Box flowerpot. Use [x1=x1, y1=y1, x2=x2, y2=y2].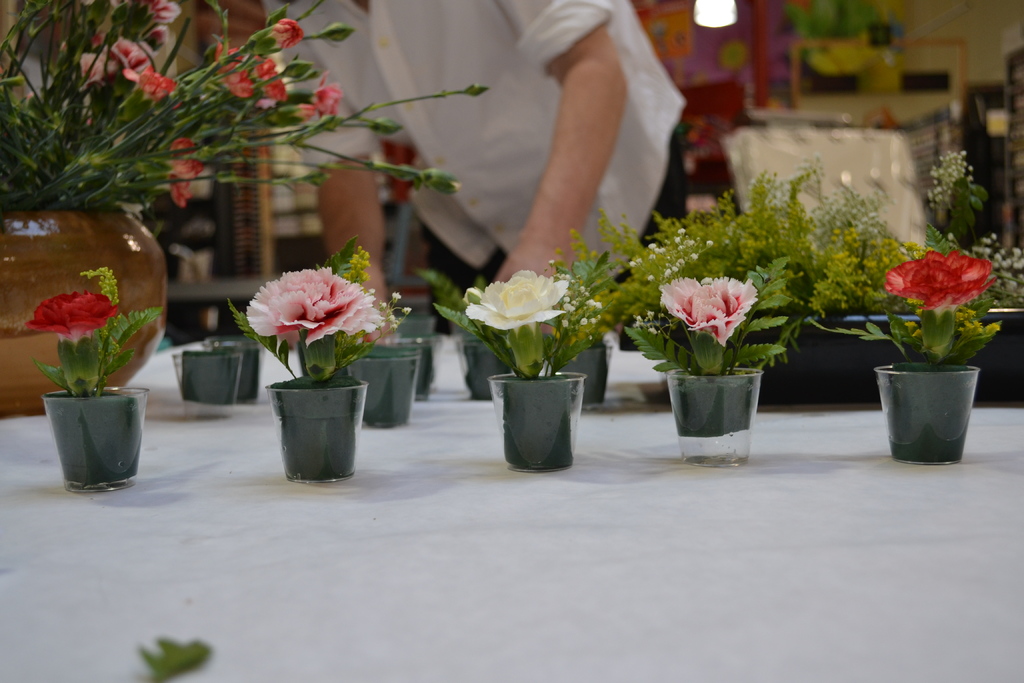
[x1=173, y1=345, x2=243, y2=420].
